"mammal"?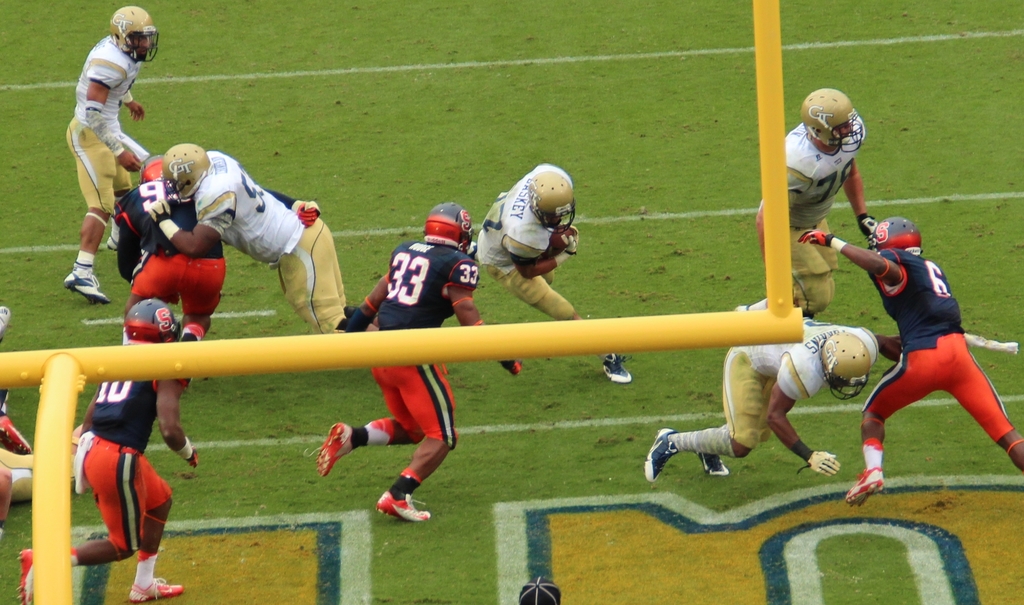
(738,88,872,311)
